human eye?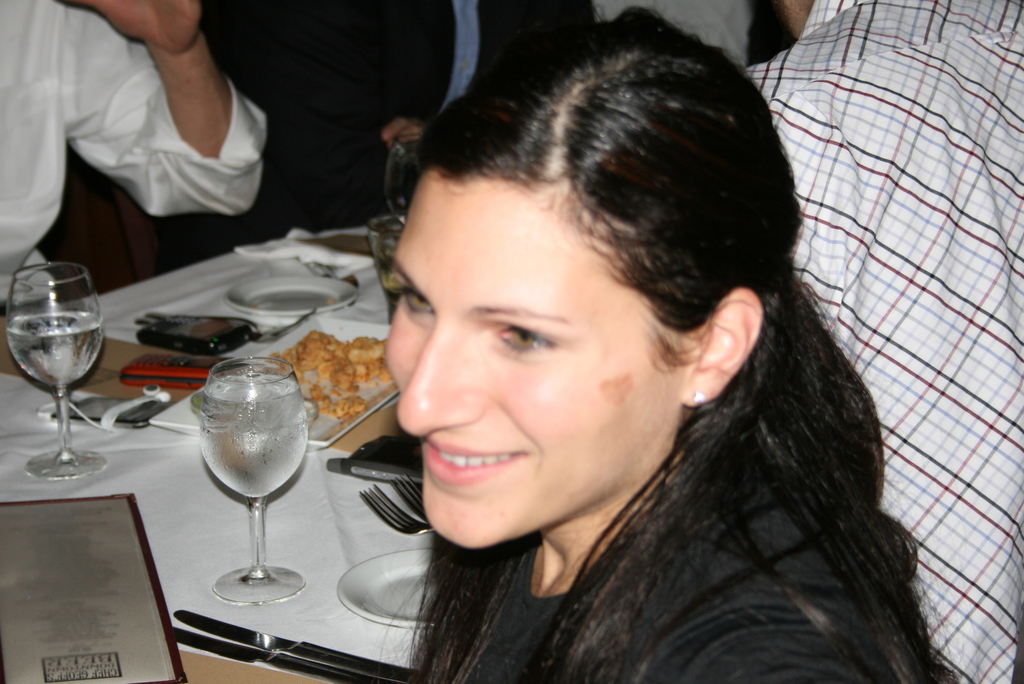
crop(493, 321, 559, 359)
